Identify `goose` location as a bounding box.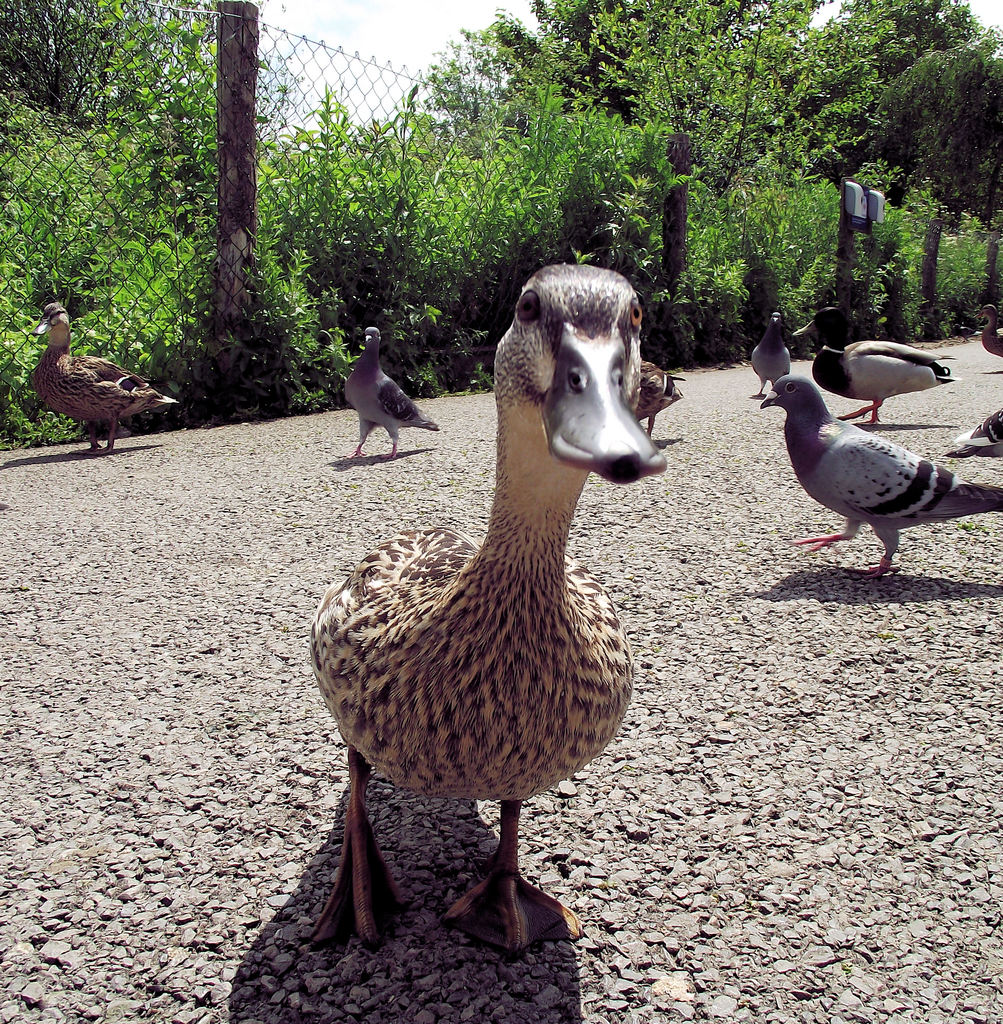
{"left": 312, "top": 265, "right": 669, "bottom": 945}.
